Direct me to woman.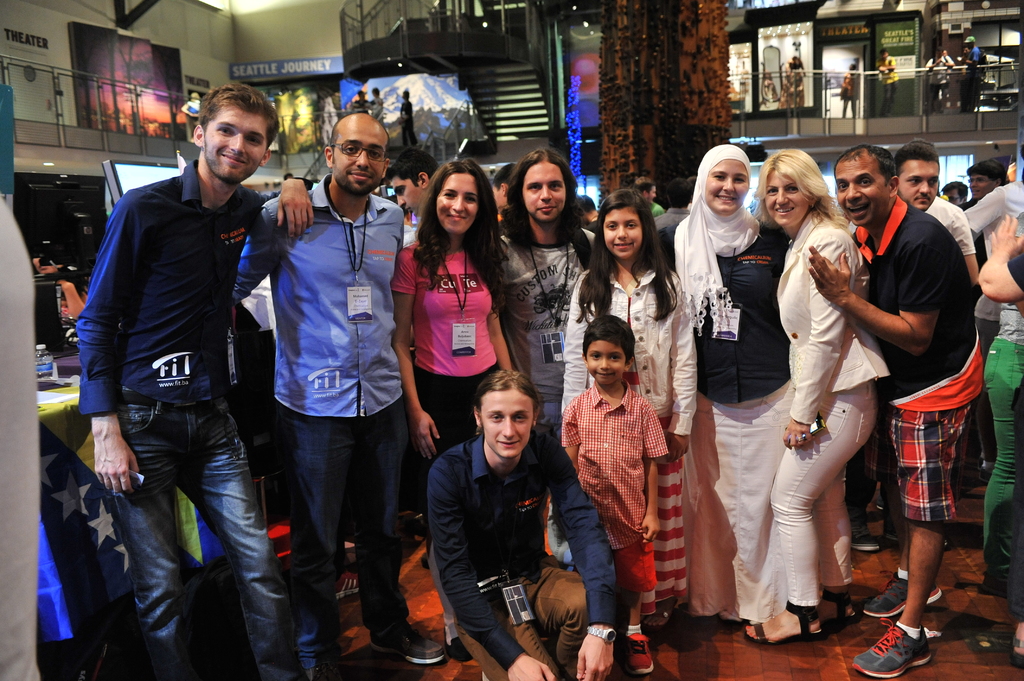
Direction: 562,188,698,627.
